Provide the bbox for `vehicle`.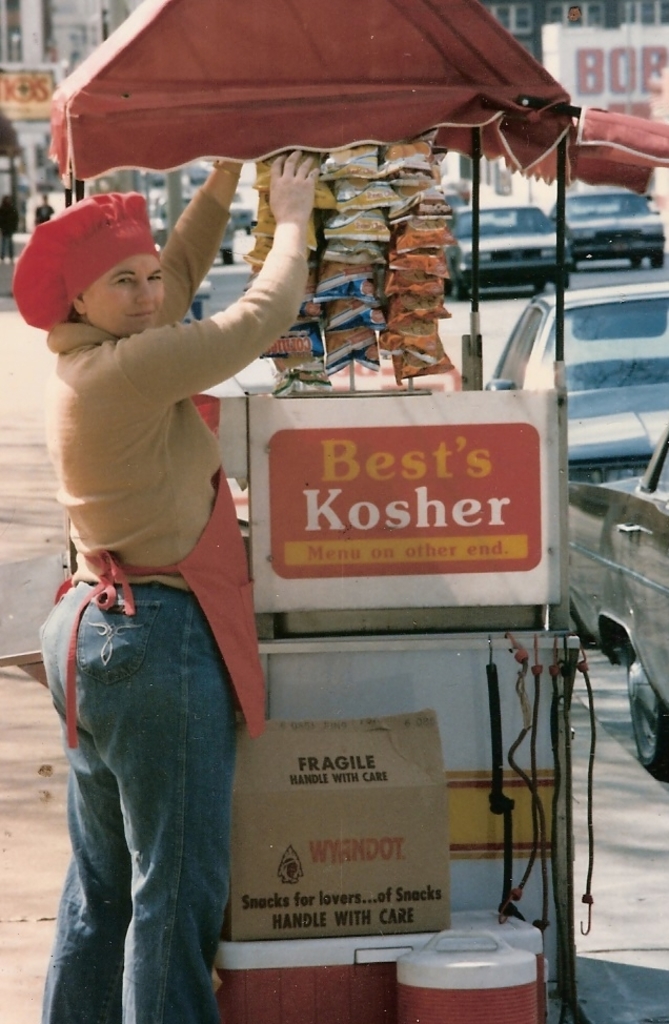
x1=142 y1=153 x2=219 y2=200.
